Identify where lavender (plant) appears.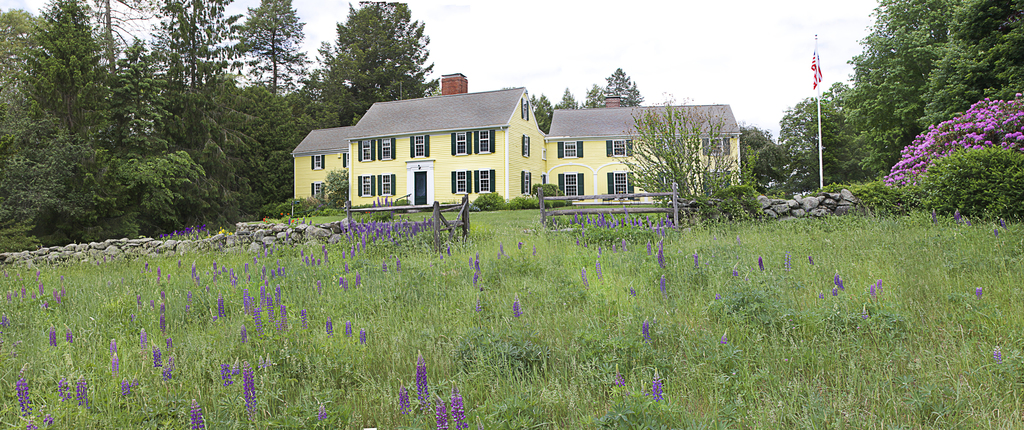
Appears at box=[236, 358, 259, 411].
